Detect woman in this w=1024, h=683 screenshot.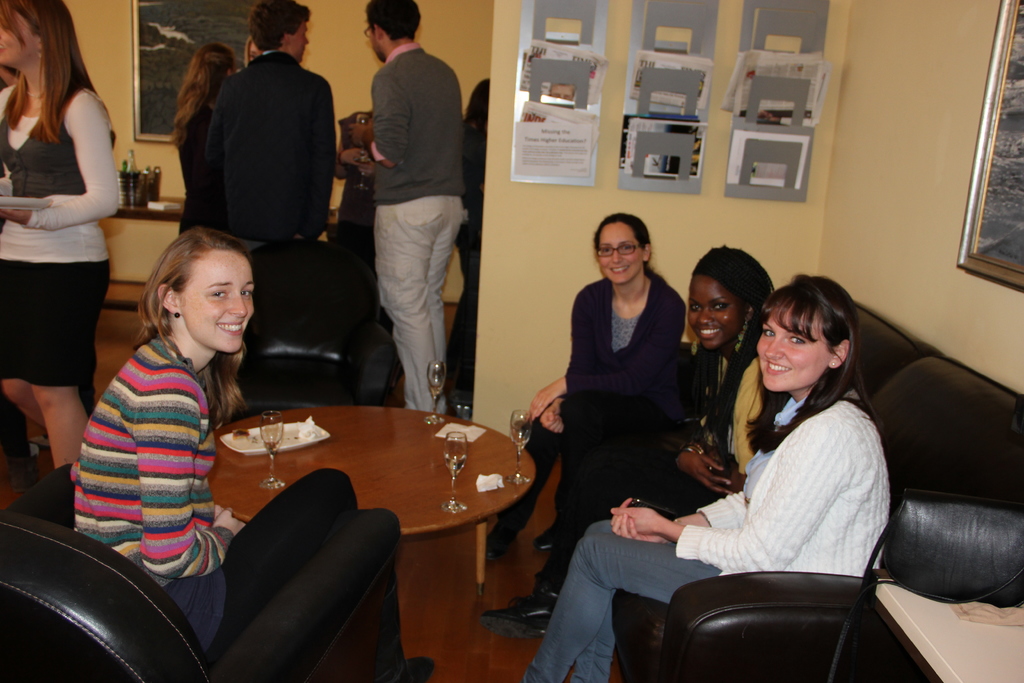
Detection: (x1=173, y1=42, x2=236, y2=236).
